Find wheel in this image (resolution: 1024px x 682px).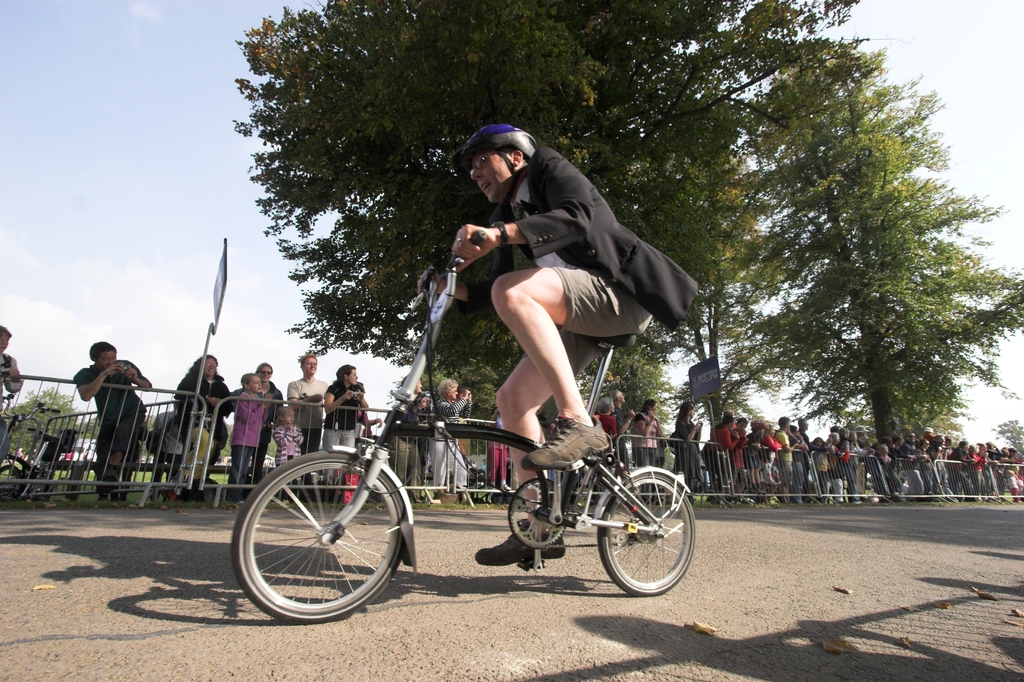
<bbox>0, 465, 22, 490</bbox>.
